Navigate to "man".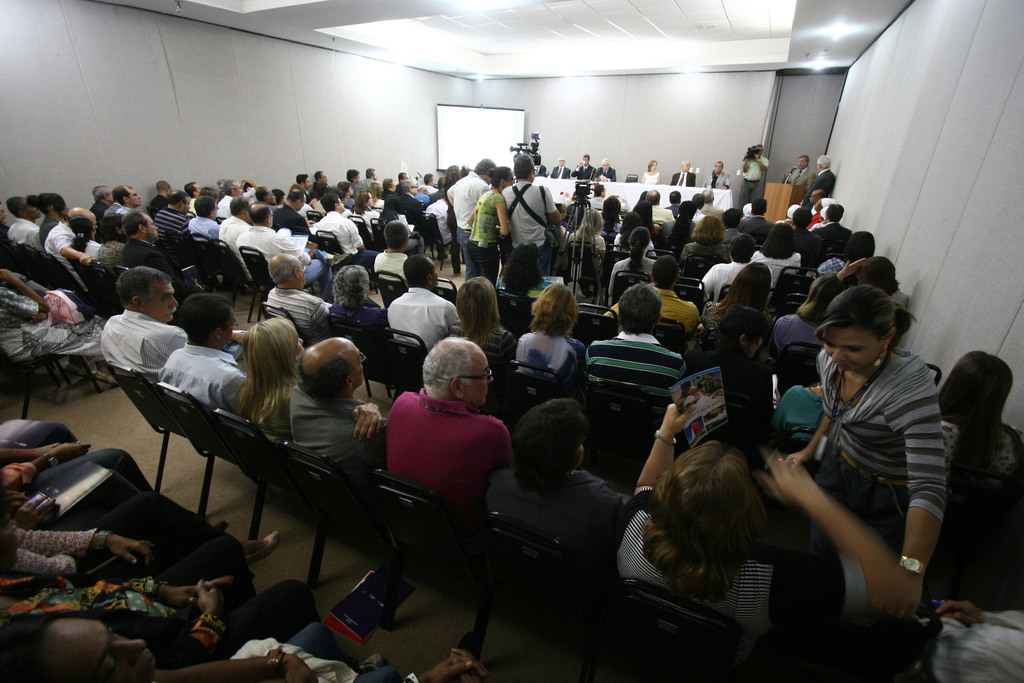
Navigation target: l=703, t=235, r=765, b=301.
